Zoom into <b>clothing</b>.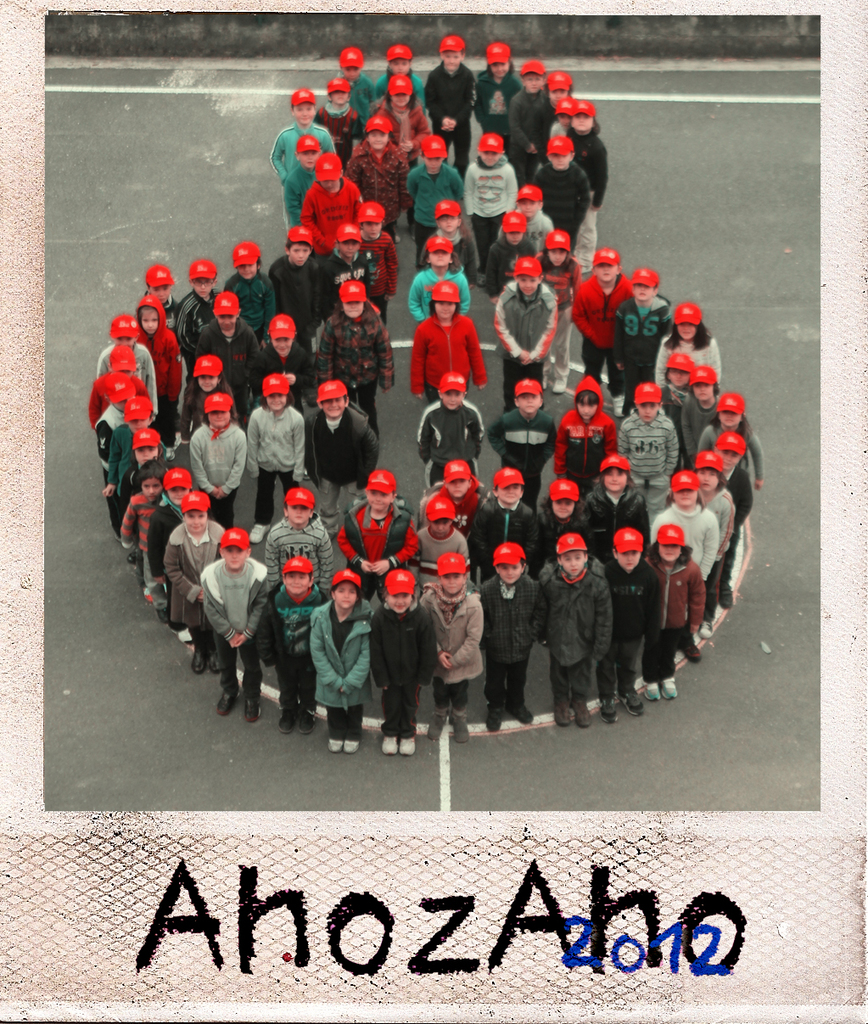
Zoom target: <bbox>642, 318, 720, 390</bbox>.
